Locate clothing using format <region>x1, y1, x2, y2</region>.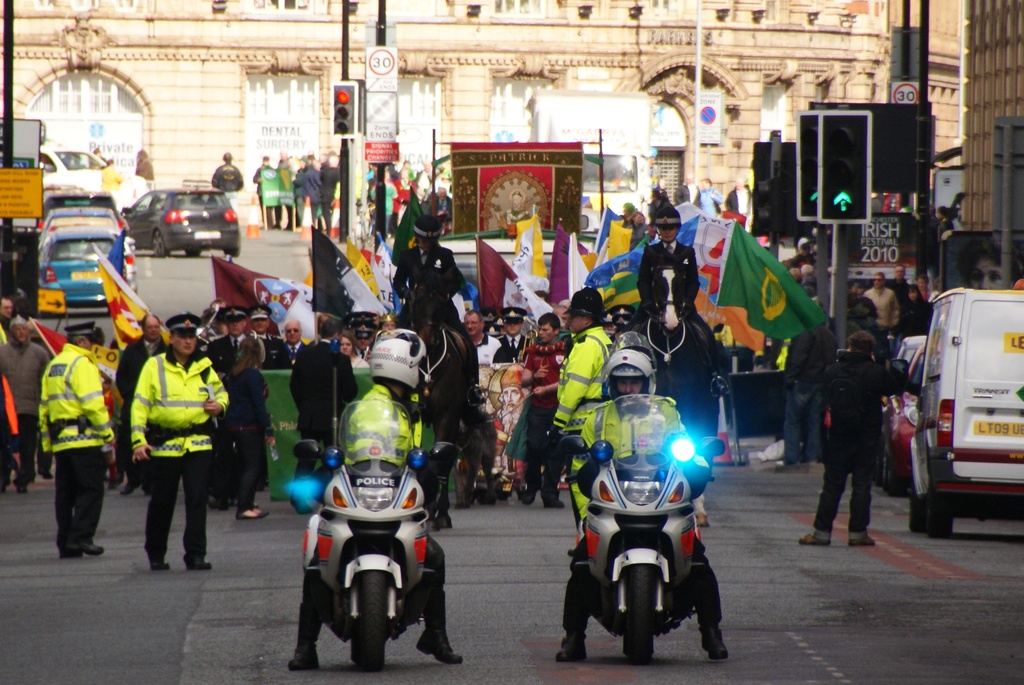
<region>501, 335, 524, 356</region>.
